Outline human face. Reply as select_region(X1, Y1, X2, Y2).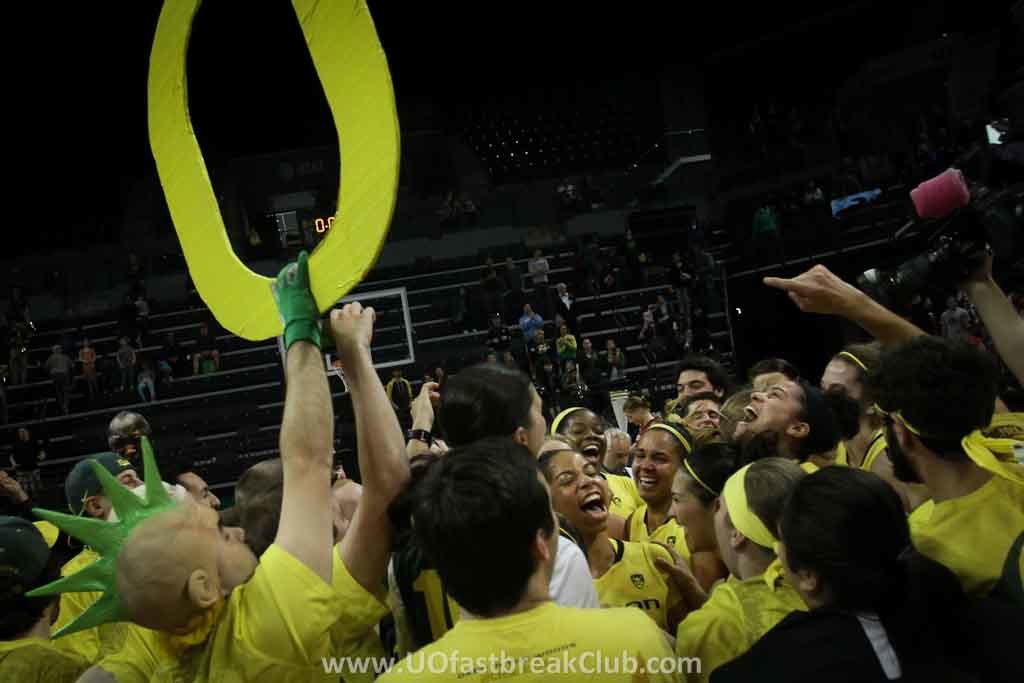
select_region(666, 461, 714, 551).
